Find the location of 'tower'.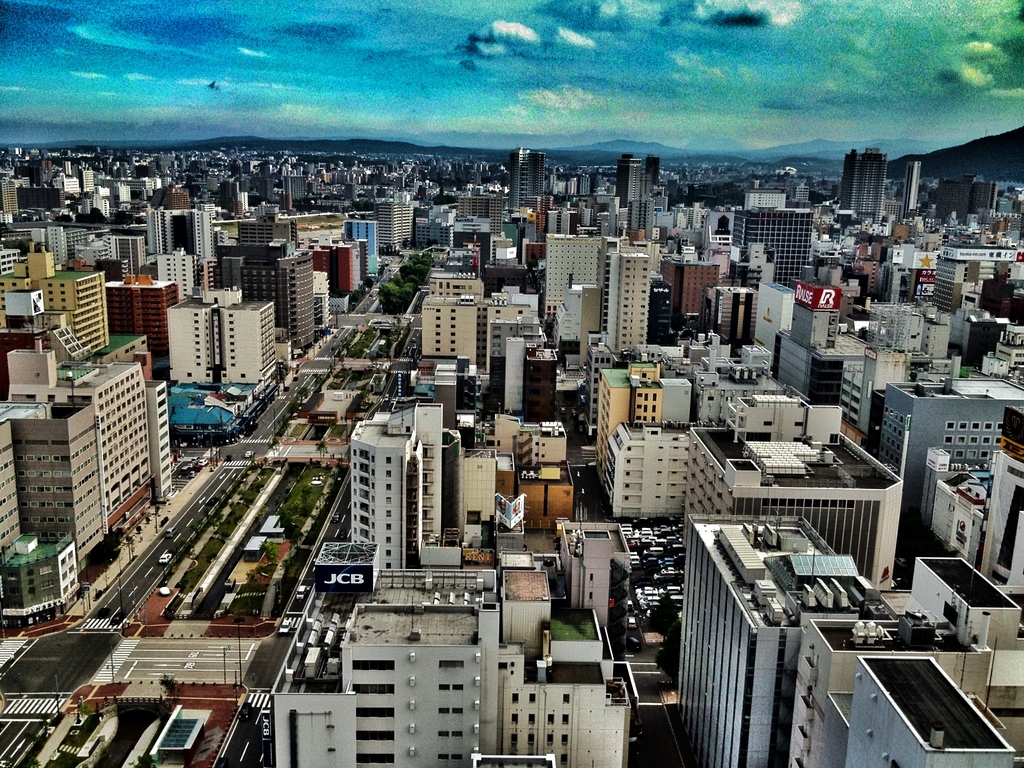
Location: [left=369, top=201, right=420, bottom=267].
